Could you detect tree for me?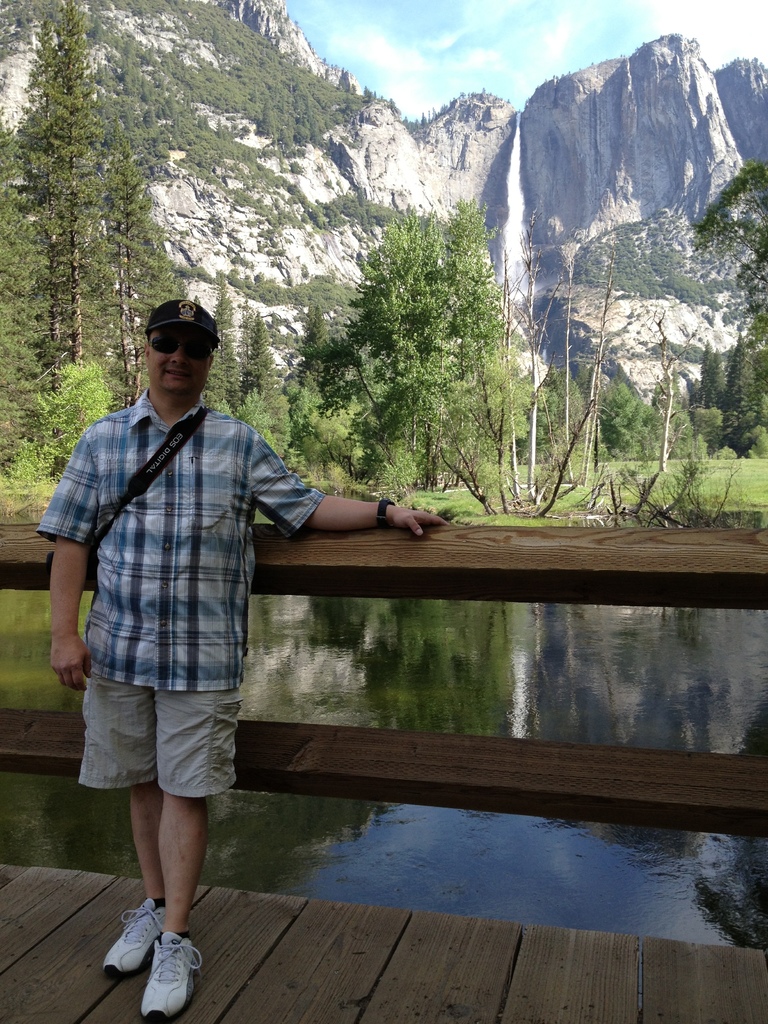
Detection result: <box>305,177,544,462</box>.
